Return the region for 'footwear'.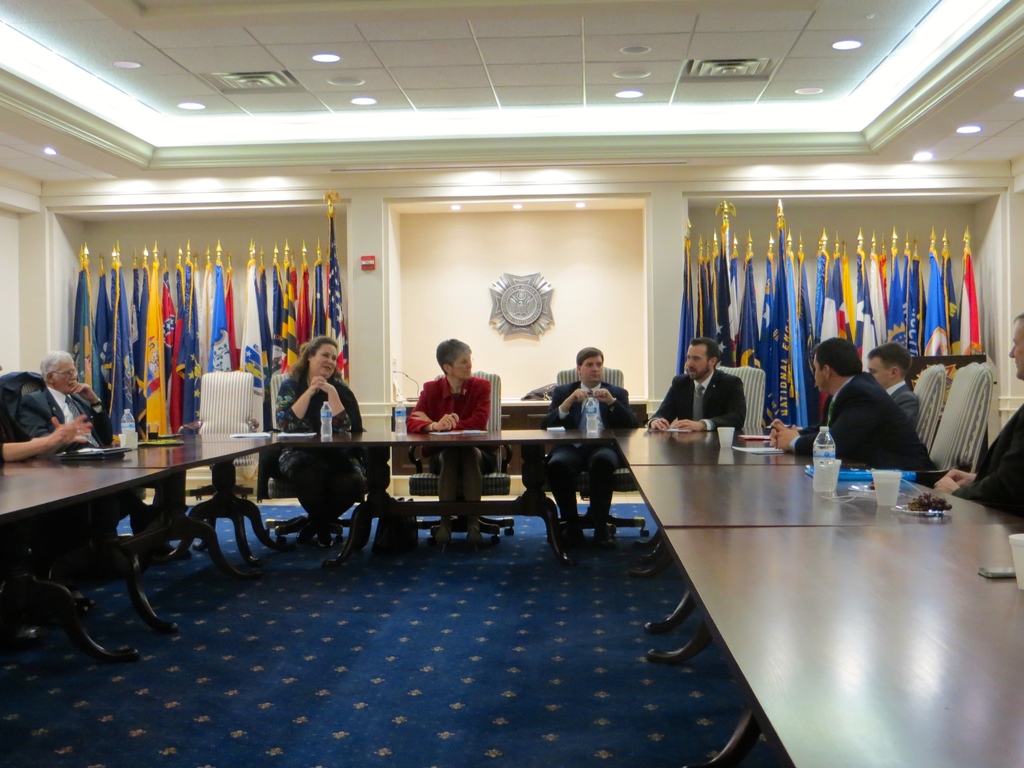
left=468, top=532, right=483, bottom=549.
